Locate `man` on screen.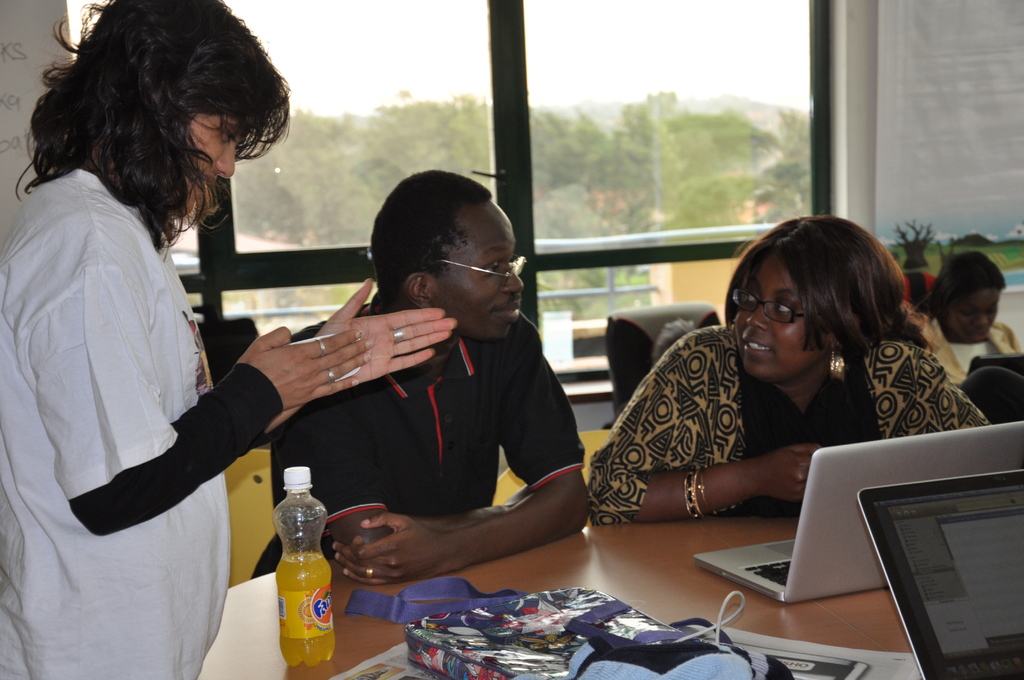
On screen at bbox=[257, 176, 580, 578].
